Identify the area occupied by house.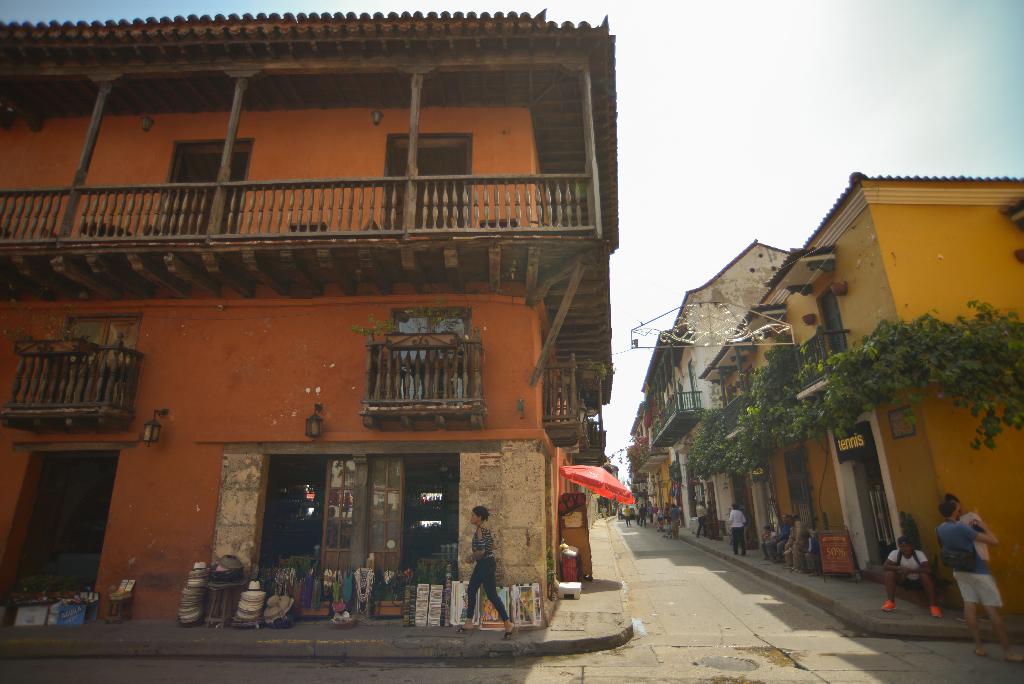
Area: 640/243/828/556.
